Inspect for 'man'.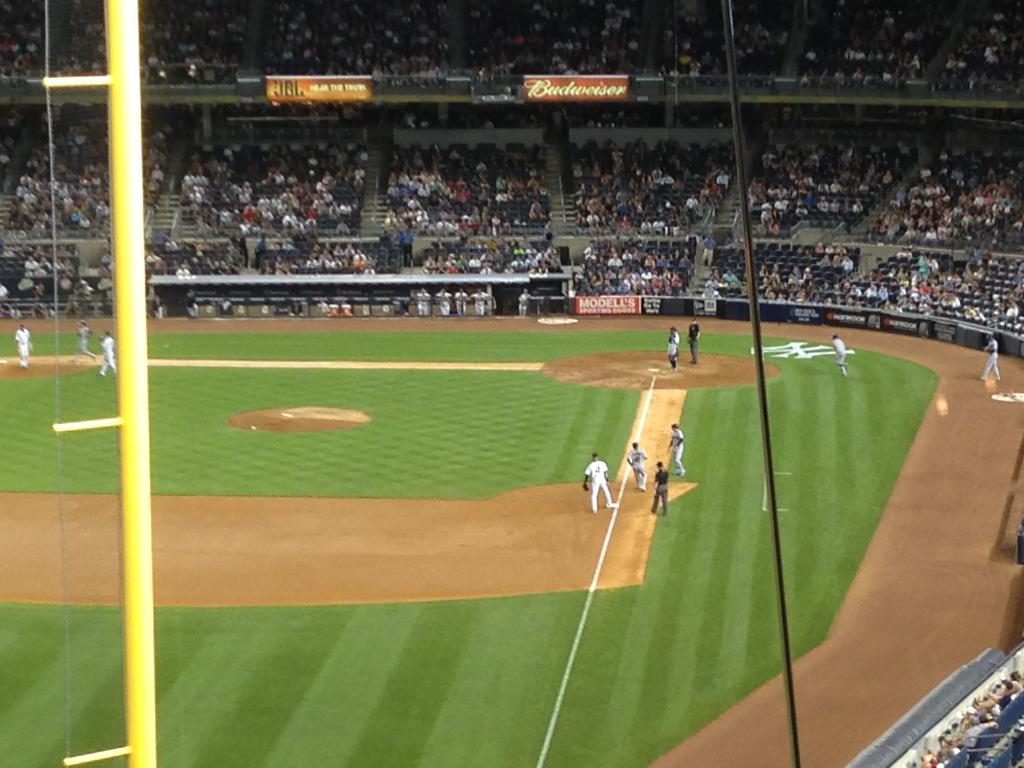
Inspection: BBox(17, 319, 38, 370).
